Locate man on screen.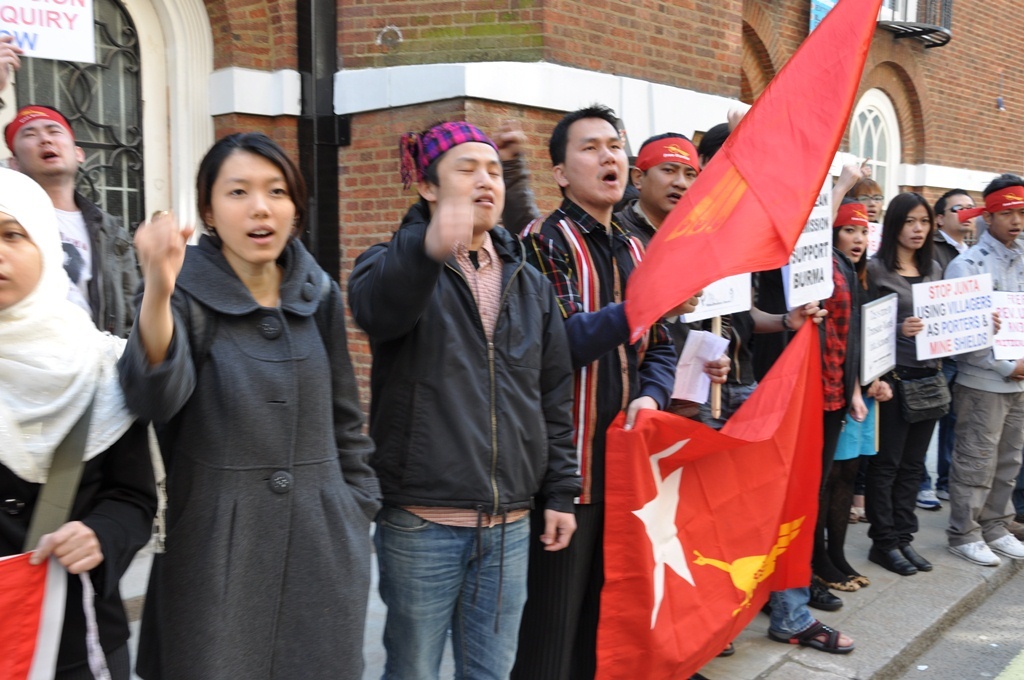
On screen at {"x1": 334, "y1": 116, "x2": 590, "y2": 679}.
